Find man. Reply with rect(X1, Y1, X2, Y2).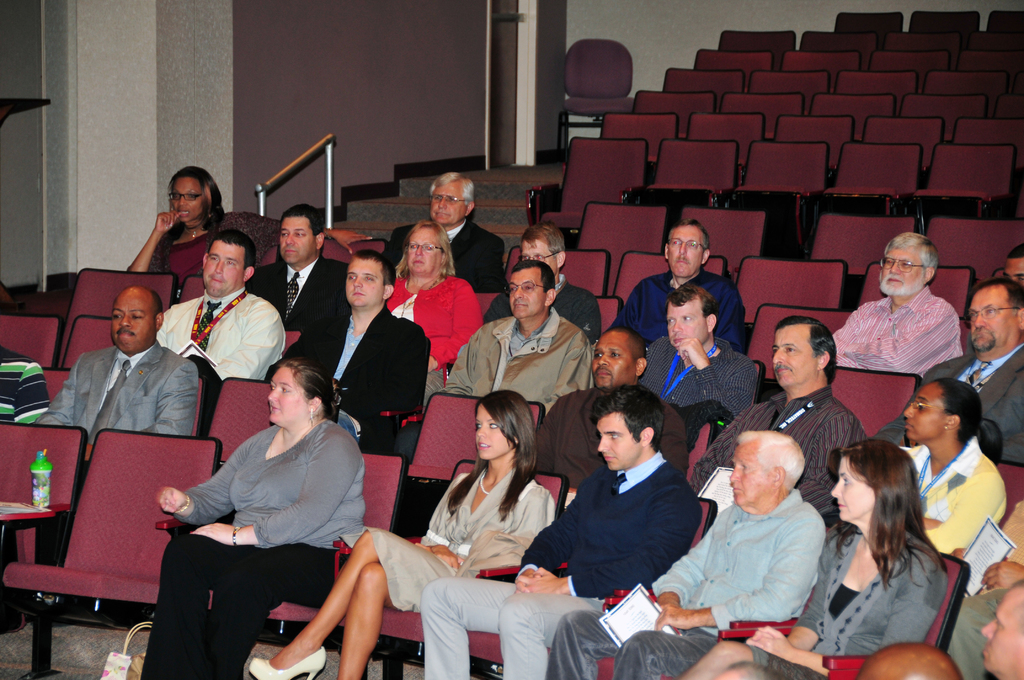
rect(243, 202, 353, 335).
